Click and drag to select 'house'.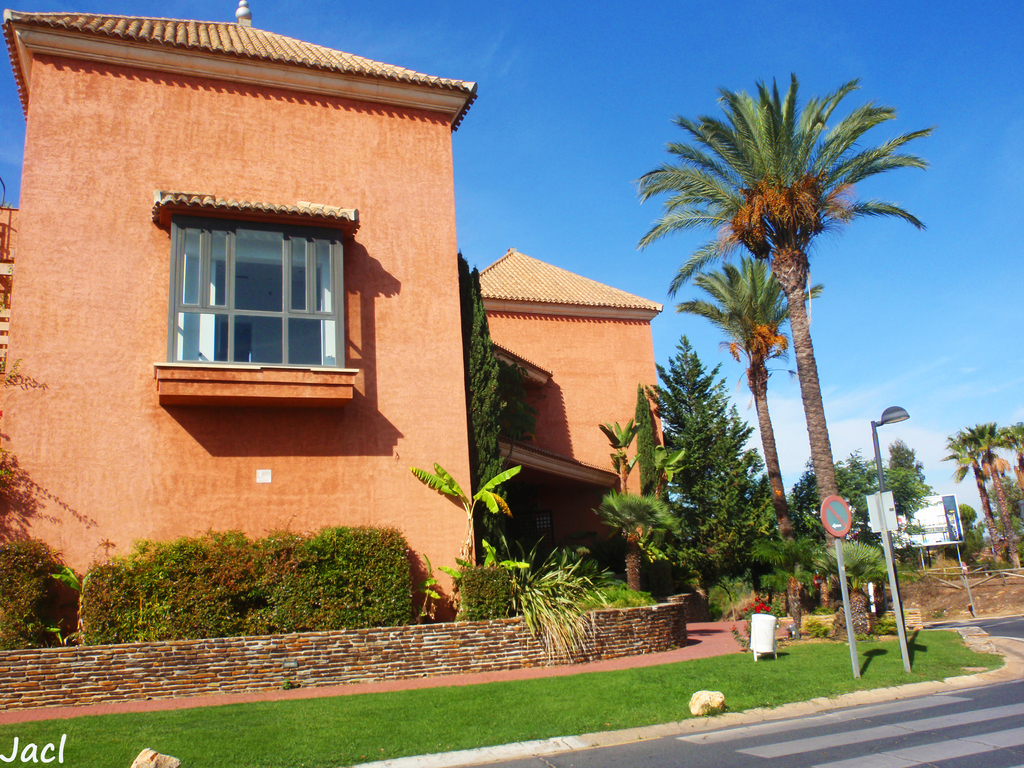
Selection: 0:0:660:623.
